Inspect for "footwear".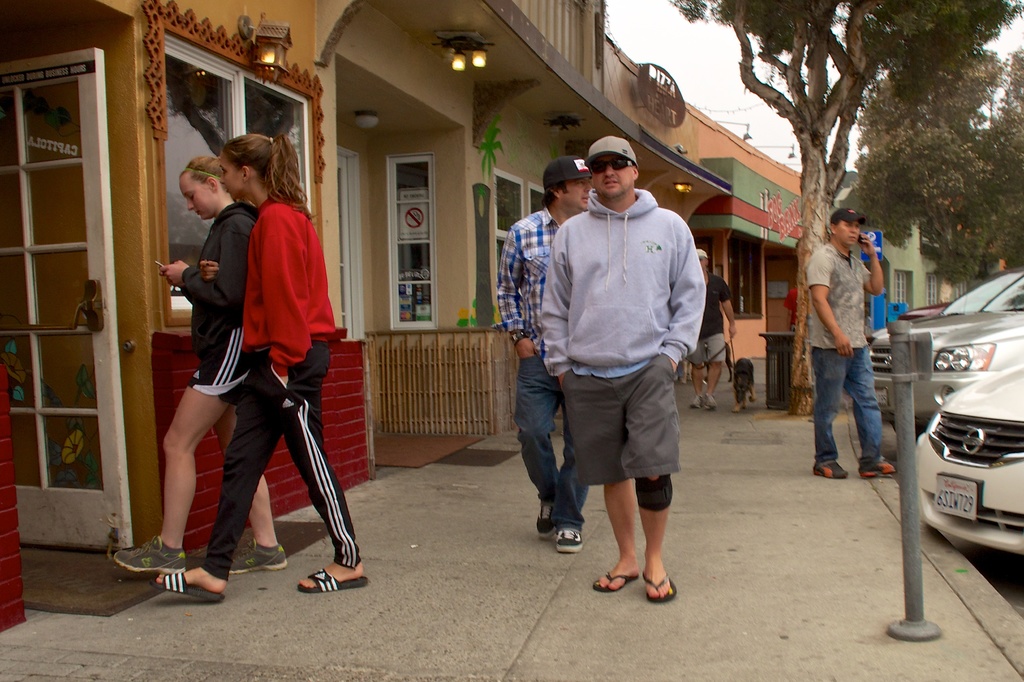
Inspection: (left=111, top=540, right=191, bottom=568).
